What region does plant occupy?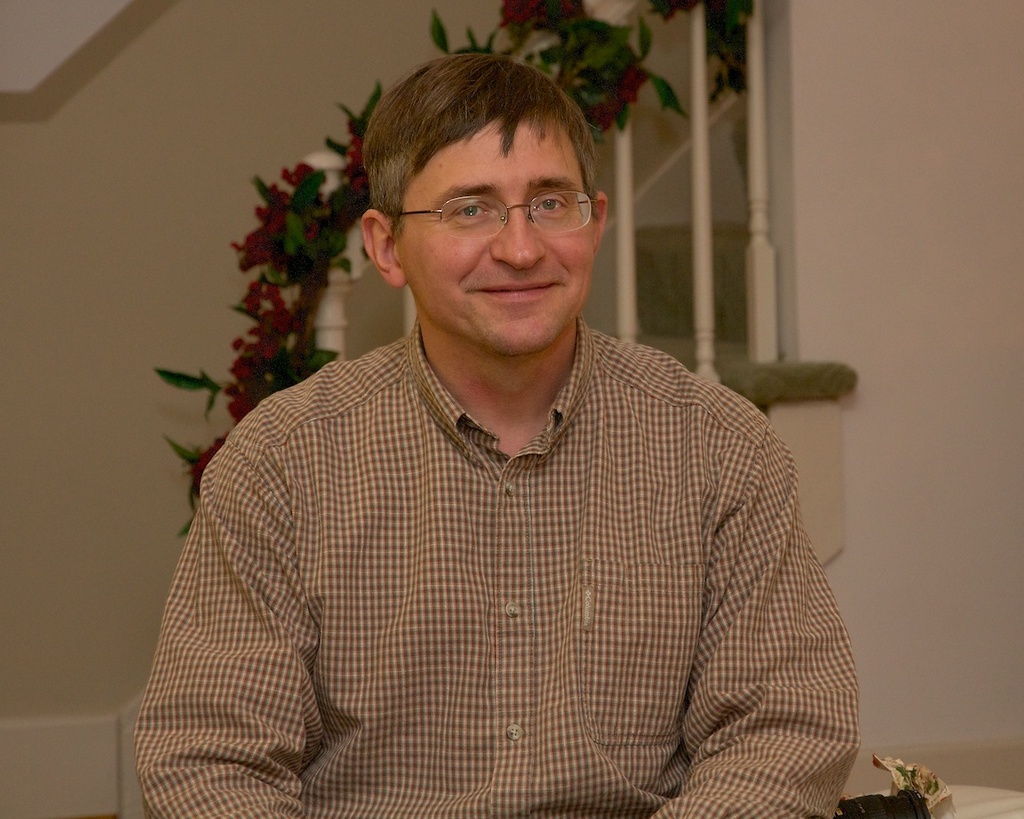
143 0 752 520.
